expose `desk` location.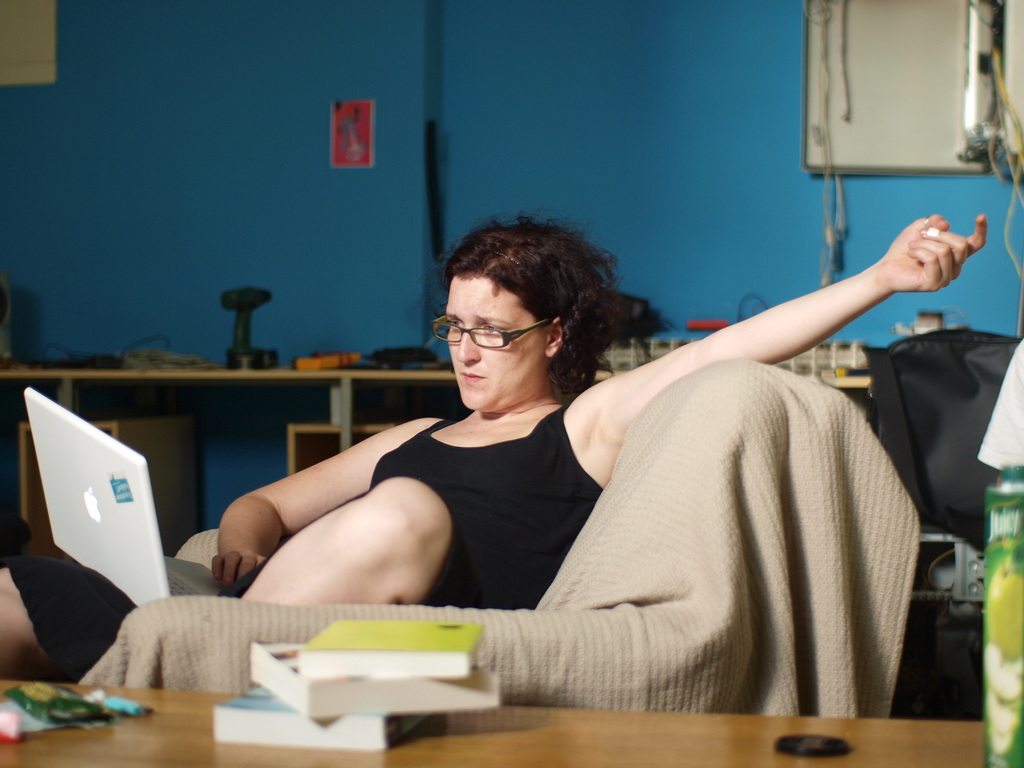
Exposed at [2, 679, 980, 766].
